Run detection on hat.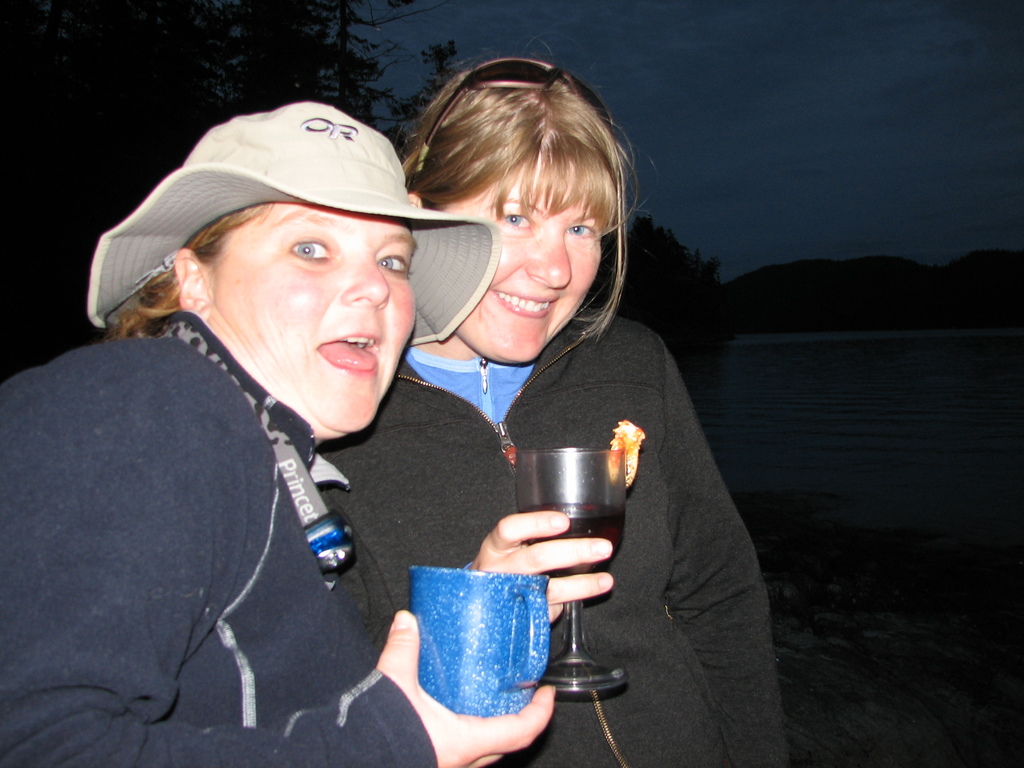
Result: {"x1": 88, "y1": 100, "x2": 502, "y2": 327}.
